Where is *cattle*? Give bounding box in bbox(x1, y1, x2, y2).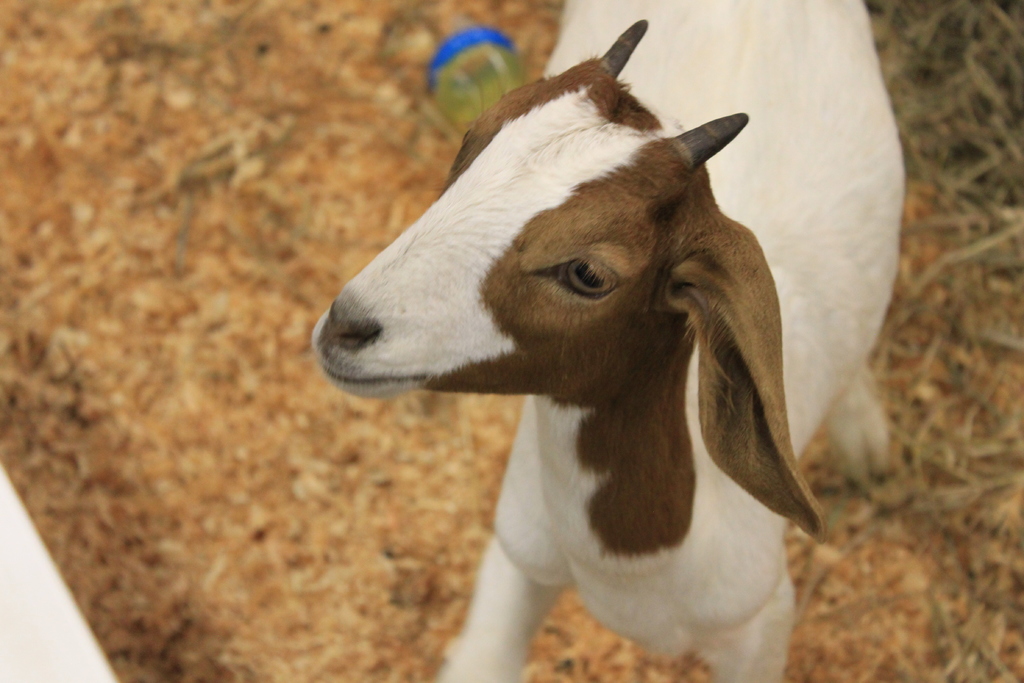
bbox(304, 0, 911, 682).
